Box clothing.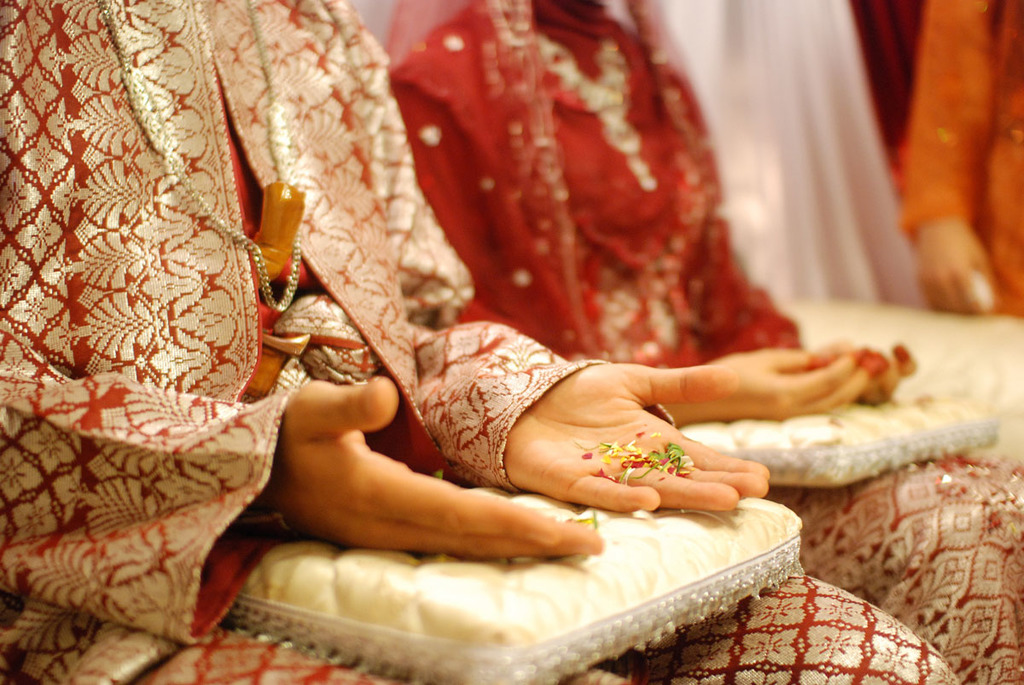
detection(0, 0, 966, 684).
